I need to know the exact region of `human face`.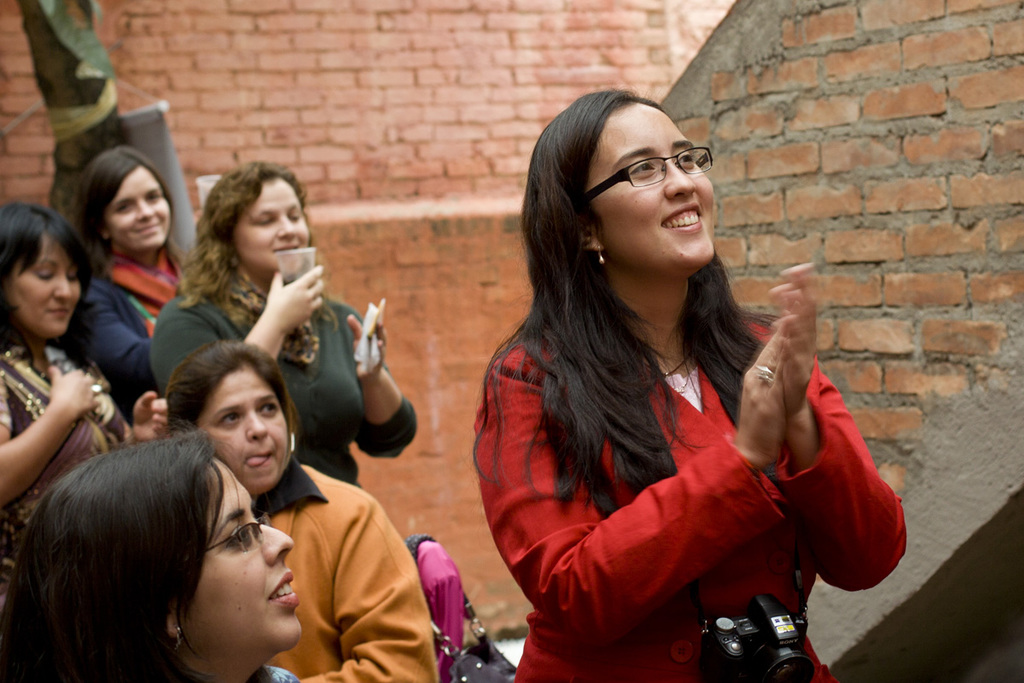
Region: locate(177, 454, 305, 654).
